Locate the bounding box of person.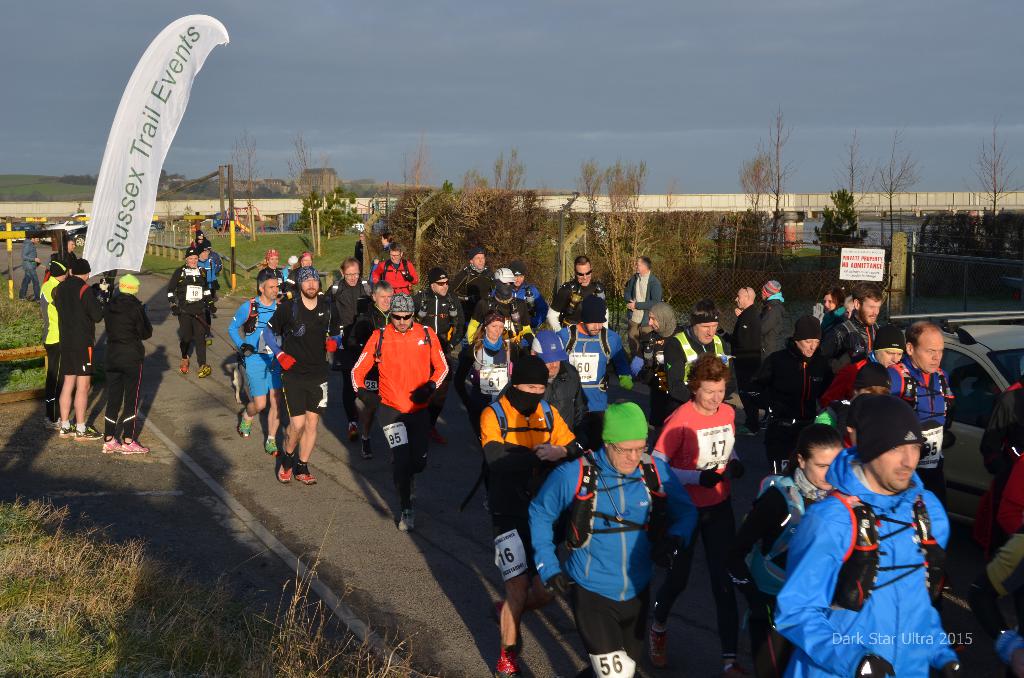
Bounding box: [99,273,148,458].
